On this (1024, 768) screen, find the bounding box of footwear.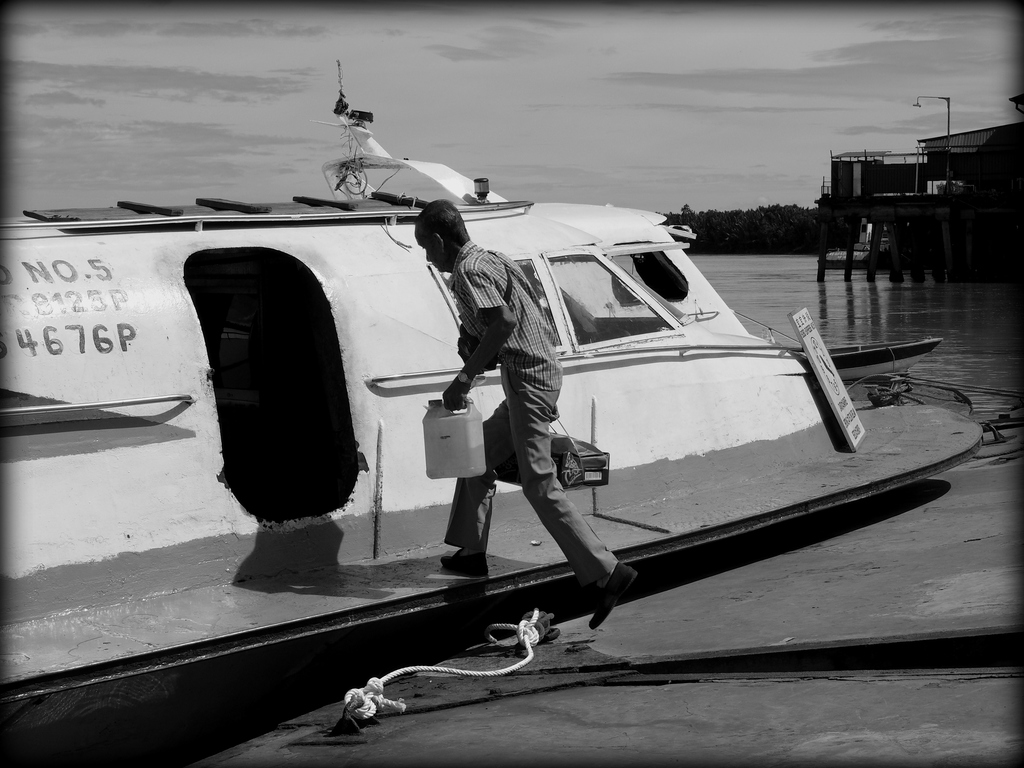
Bounding box: 442/554/488/576.
